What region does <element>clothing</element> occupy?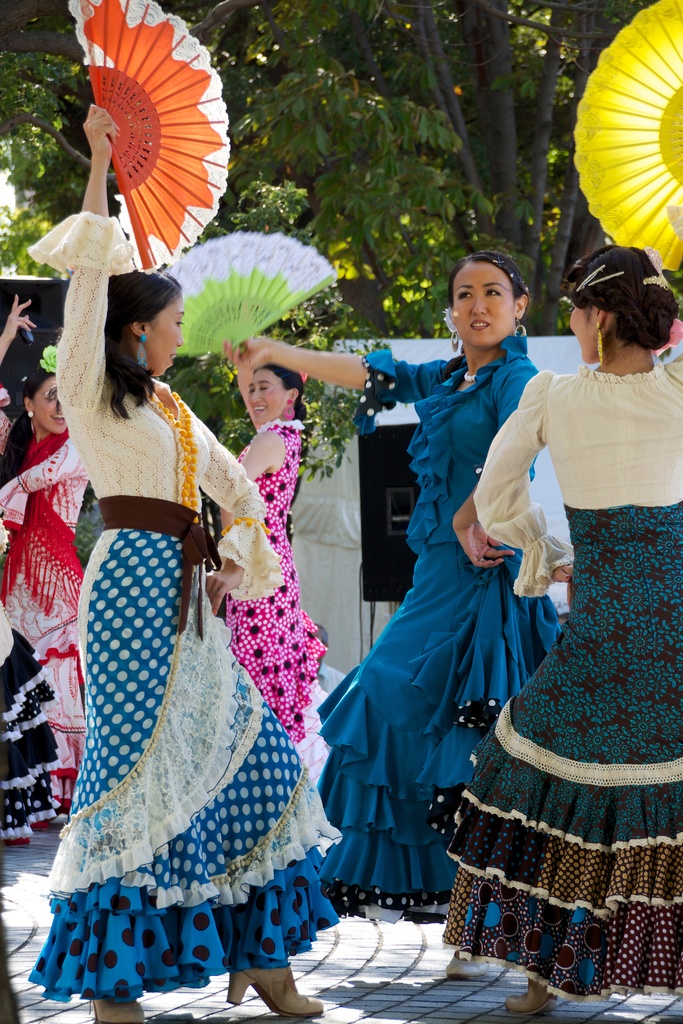
detection(433, 356, 682, 1002).
